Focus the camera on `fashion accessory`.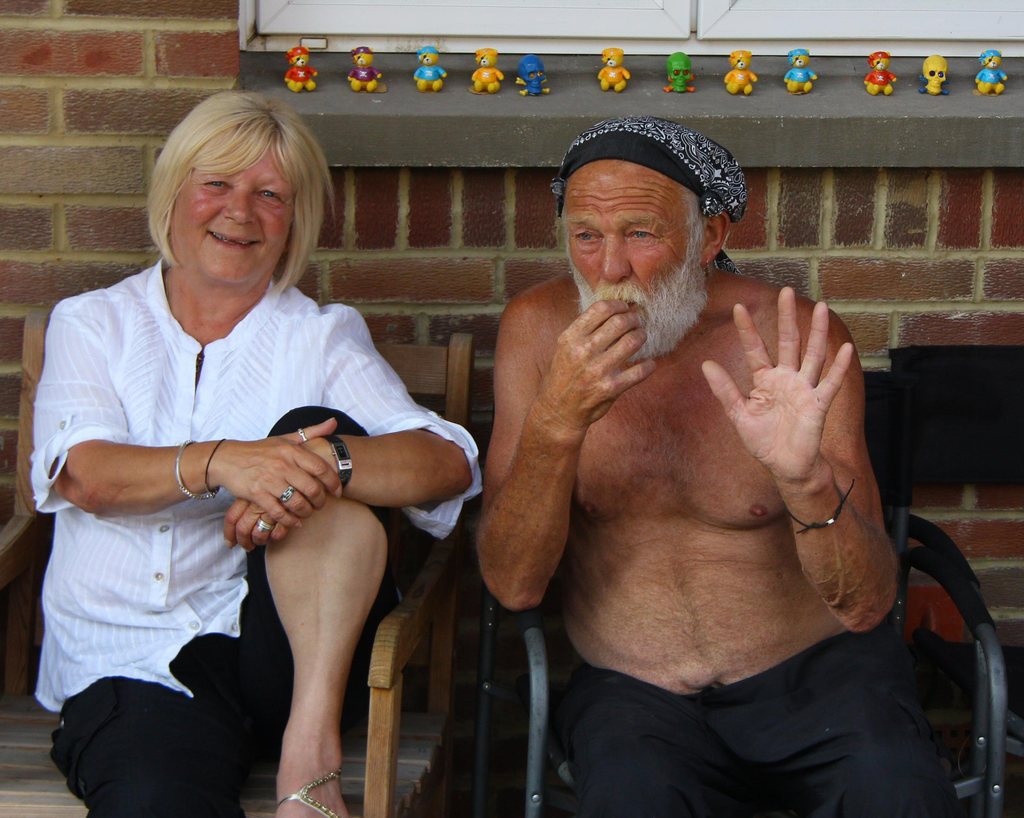
Focus region: 175:436:220:502.
